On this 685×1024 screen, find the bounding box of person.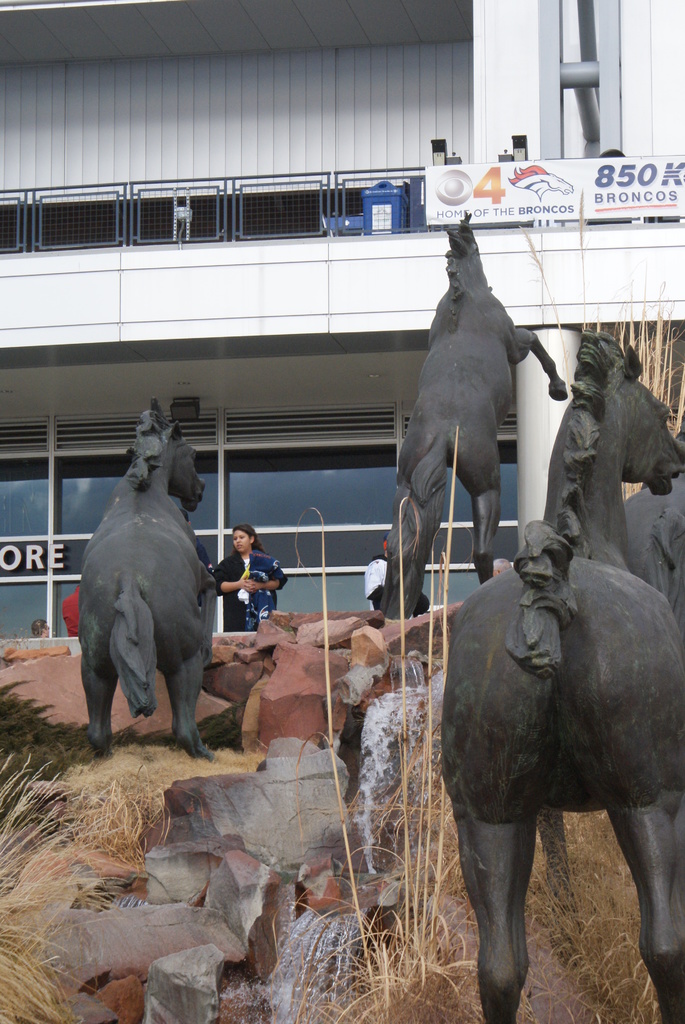
Bounding box: region(66, 585, 79, 636).
